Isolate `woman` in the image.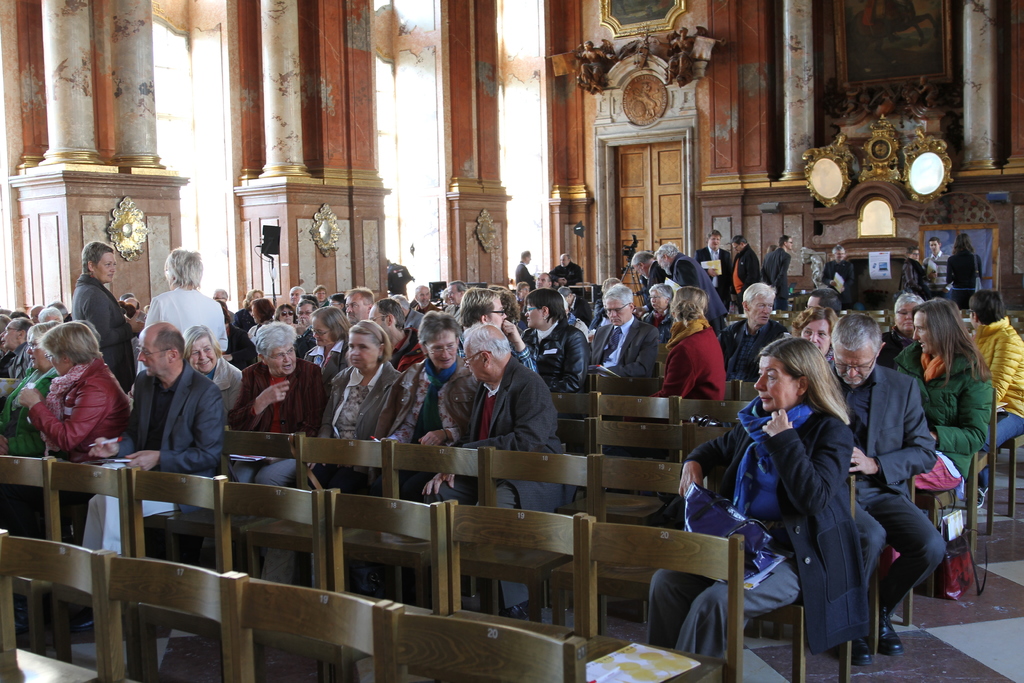
Isolated region: (69, 237, 147, 390).
